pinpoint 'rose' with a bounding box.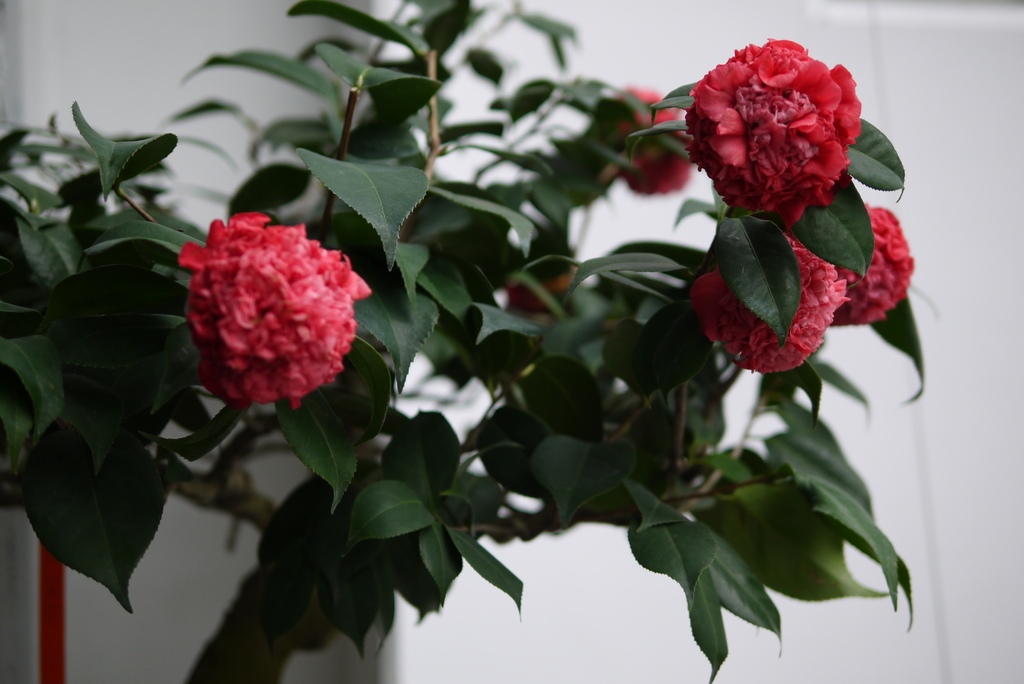
(686, 38, 861, 229).
